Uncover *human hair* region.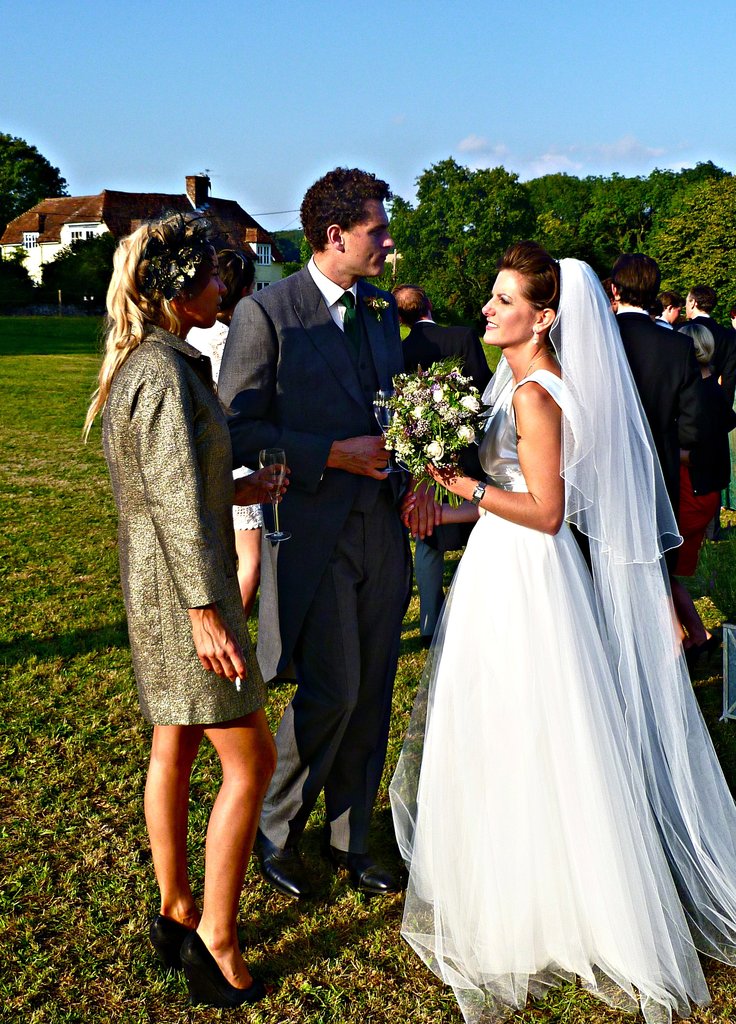
Uncovered: [left=299, top=168, right=394, bottom=252].
